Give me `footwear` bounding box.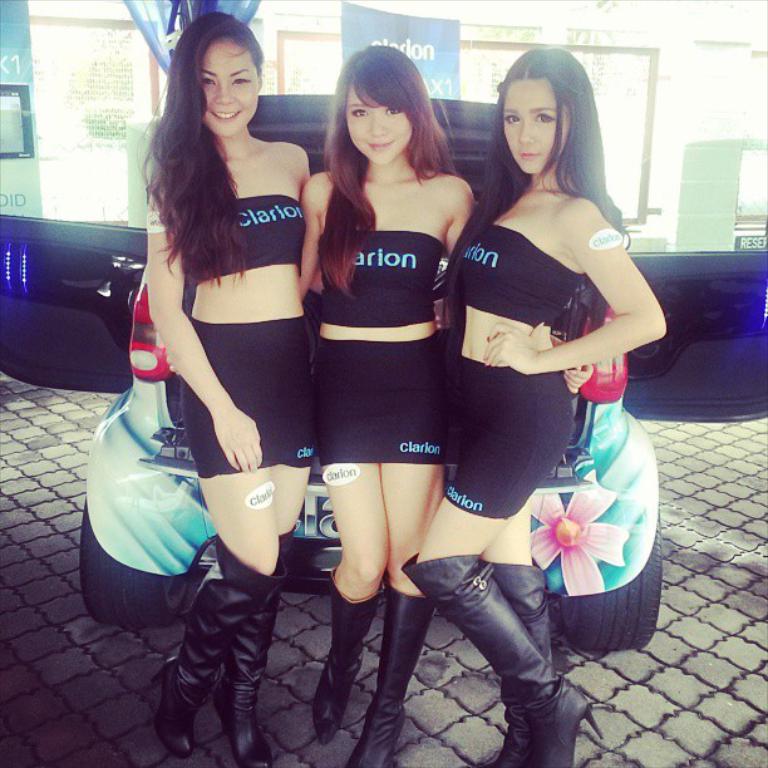
403/553/607/767.
